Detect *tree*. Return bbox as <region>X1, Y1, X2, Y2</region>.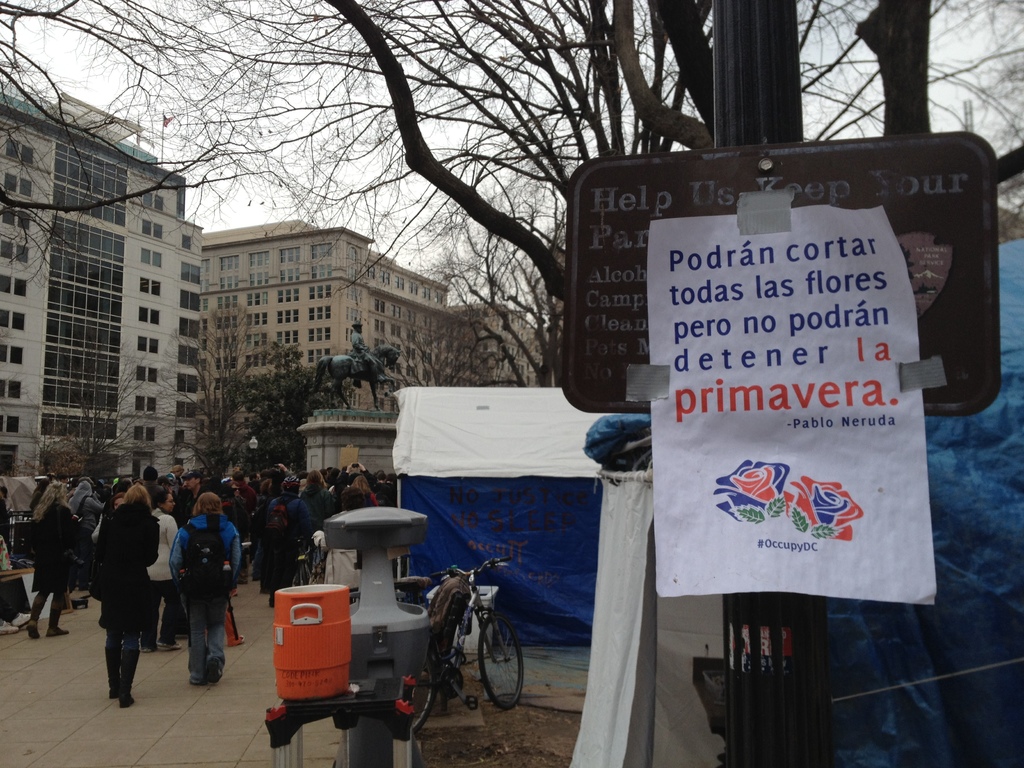
<region>396, 307, 500, 408</region>.
